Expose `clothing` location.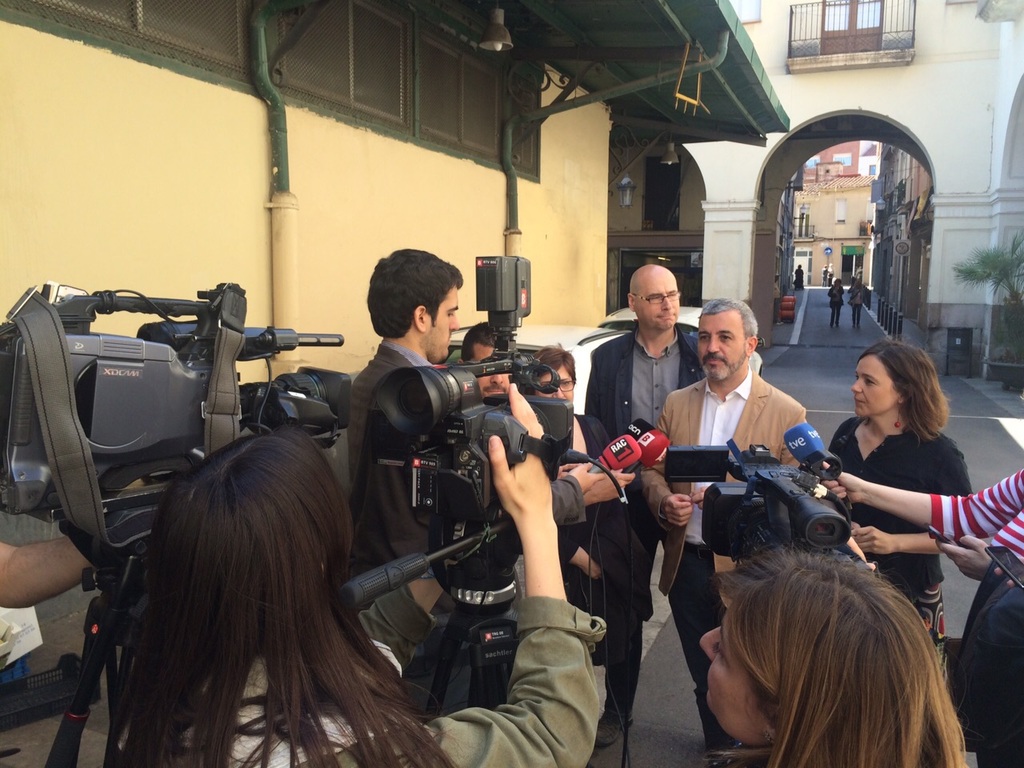
Exposed at region(849, 287, 865, 325).
